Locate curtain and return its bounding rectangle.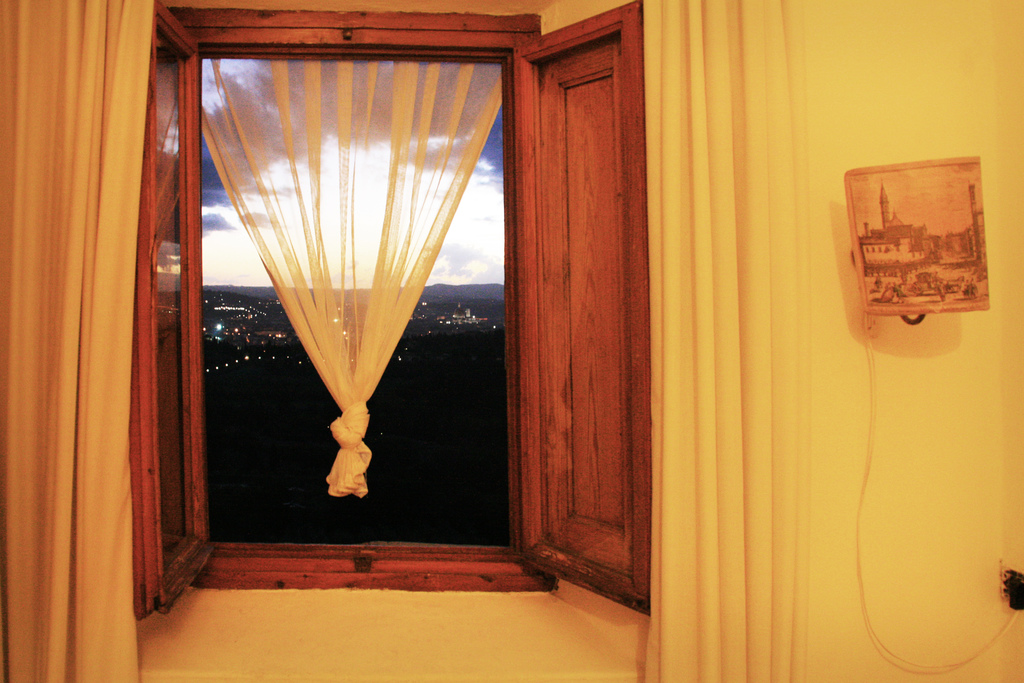
{"x1": 639, "y1": 0, "x2": 808, "y2": 682}.
